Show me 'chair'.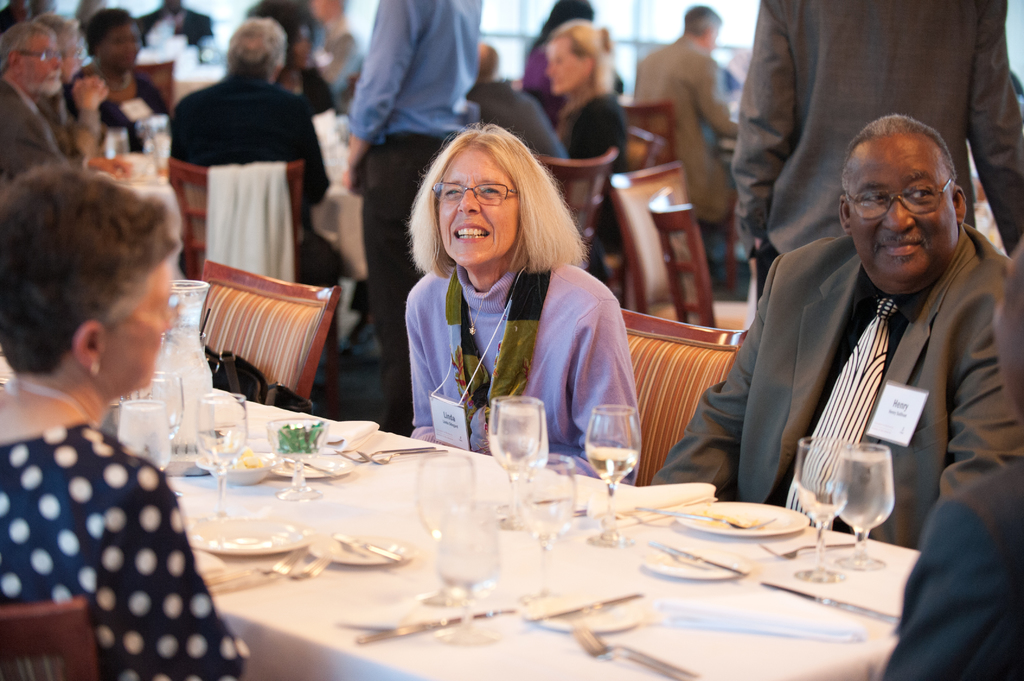
'chair' is here: 0/600/95/680.
